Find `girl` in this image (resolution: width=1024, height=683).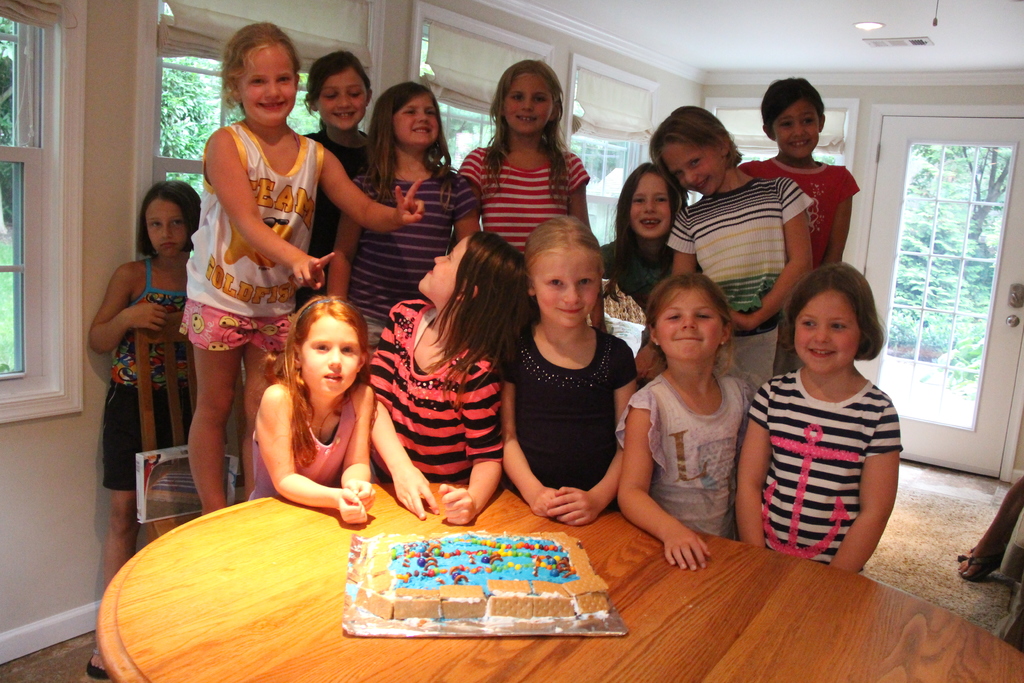
(left=463, top=61, right=589, bottom=255).
